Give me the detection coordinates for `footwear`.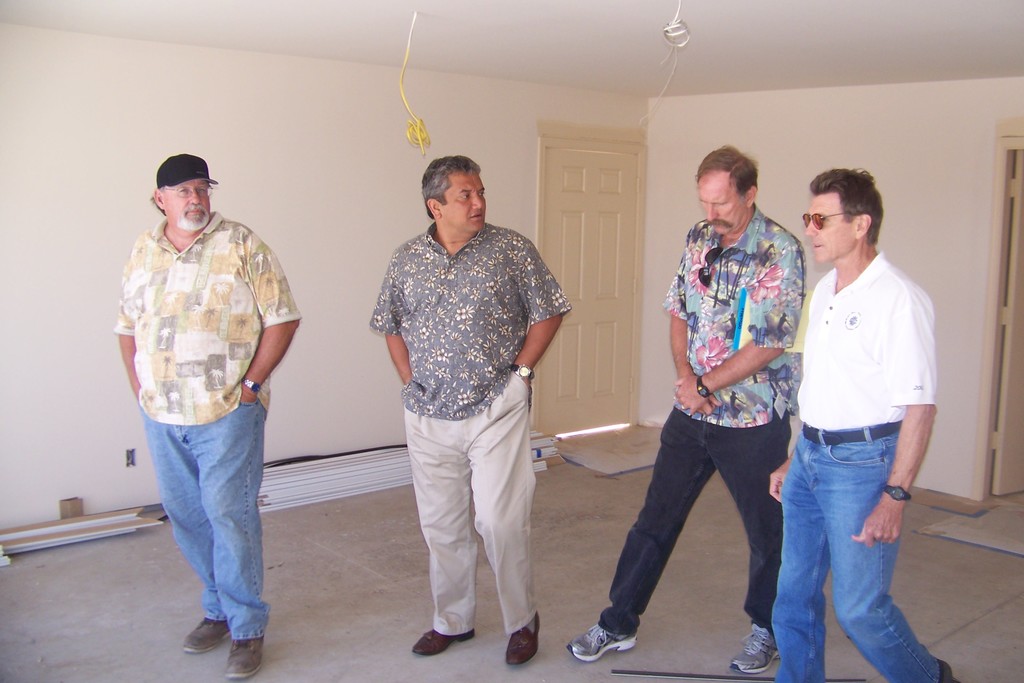
Rect(566, 621, 636, 663).
